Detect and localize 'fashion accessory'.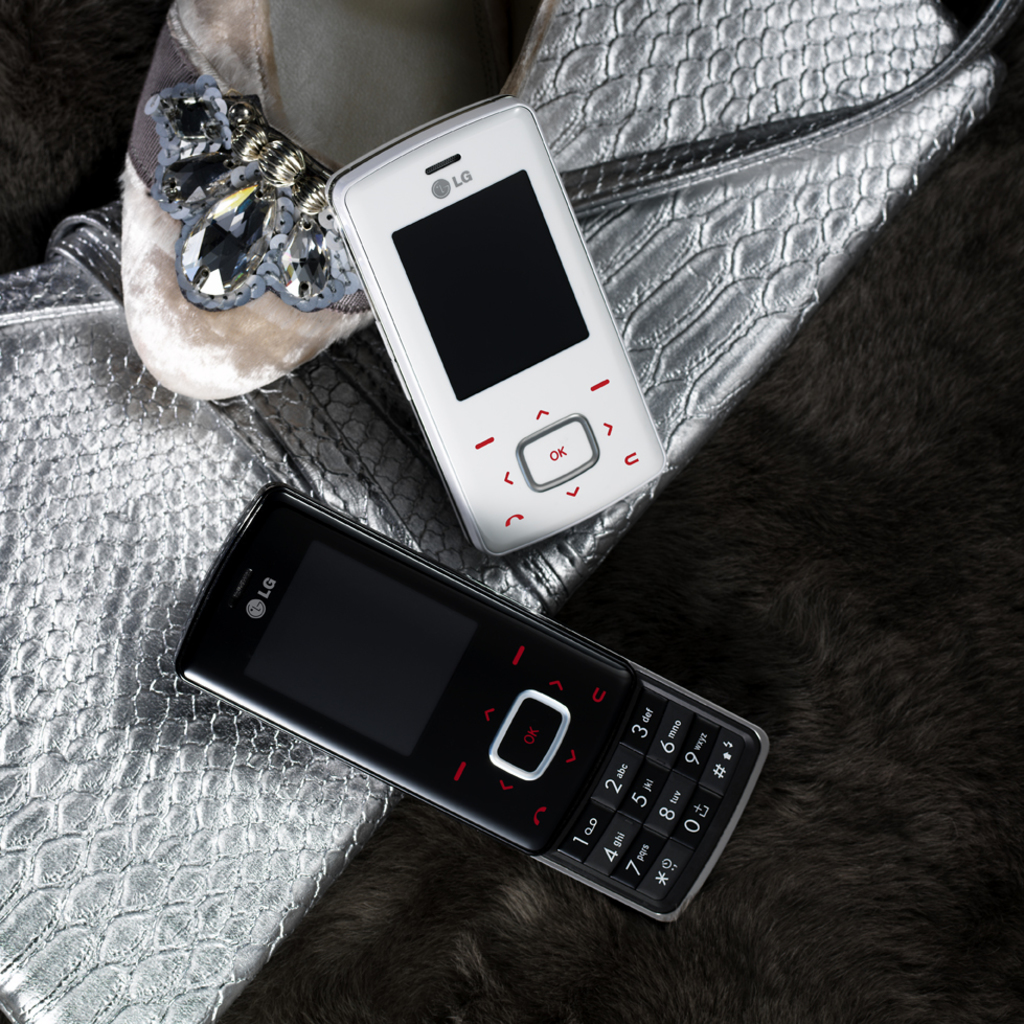
Localized at <region>0, 0, 1011, 1023</region>.
